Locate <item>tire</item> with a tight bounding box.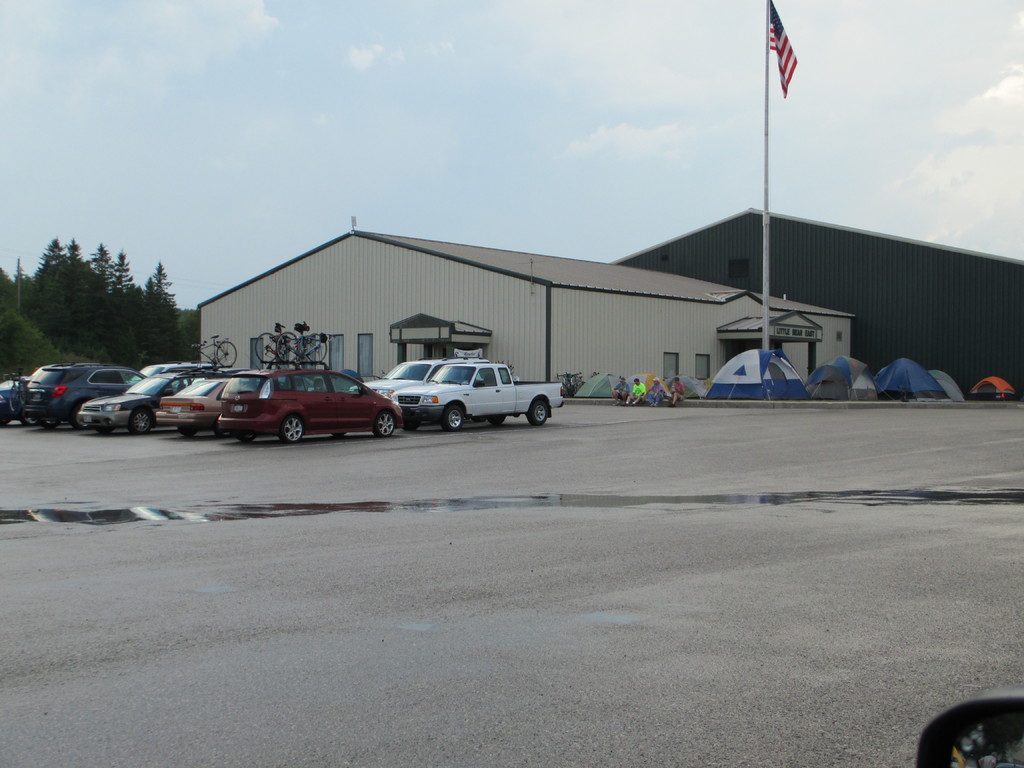
locate(239, 435, 255, 442).
